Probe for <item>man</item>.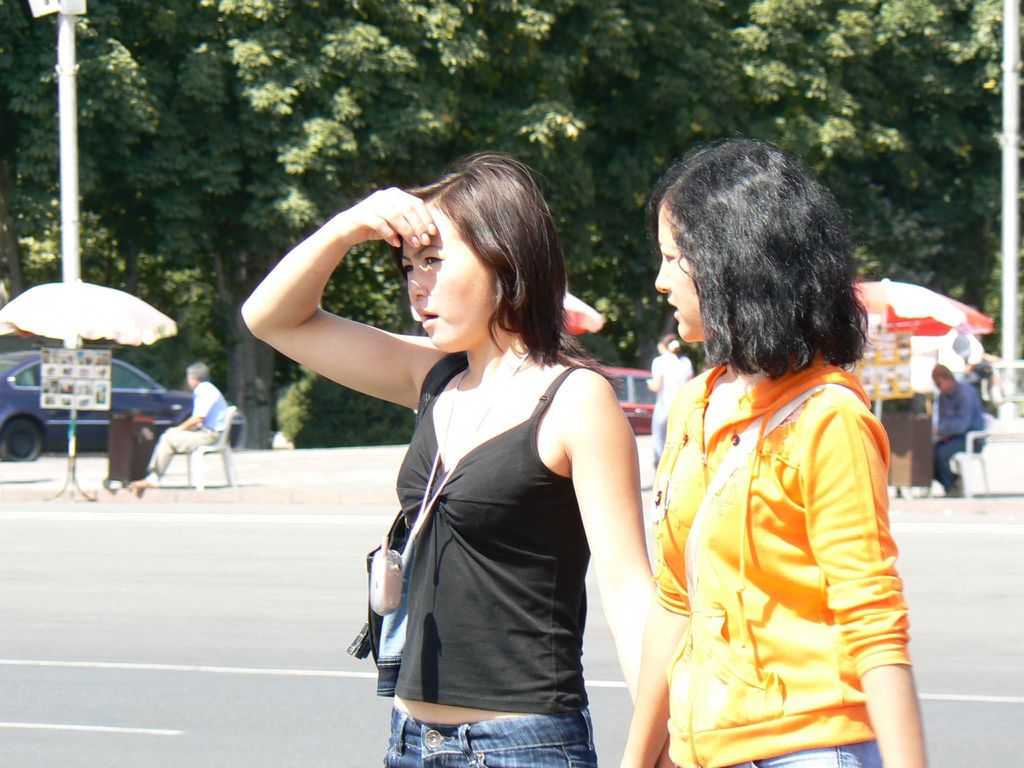
Probe result: locate(124, 362, 230, 492).
